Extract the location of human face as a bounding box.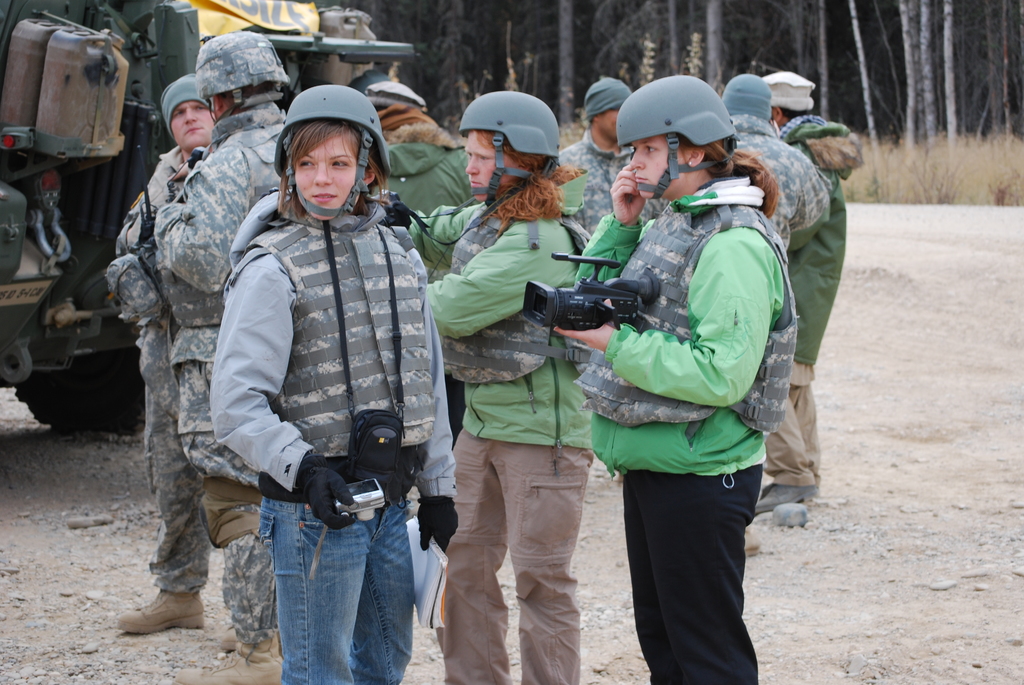
467, 131, 511, 200.
